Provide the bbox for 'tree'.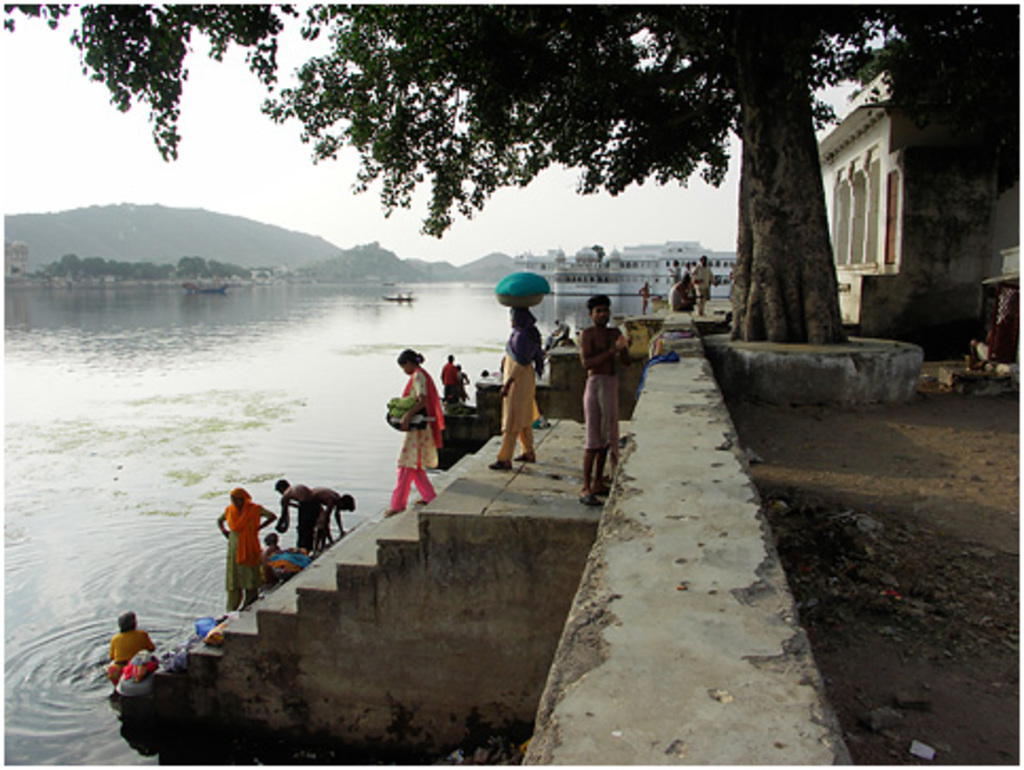
0:0:1022:436.
